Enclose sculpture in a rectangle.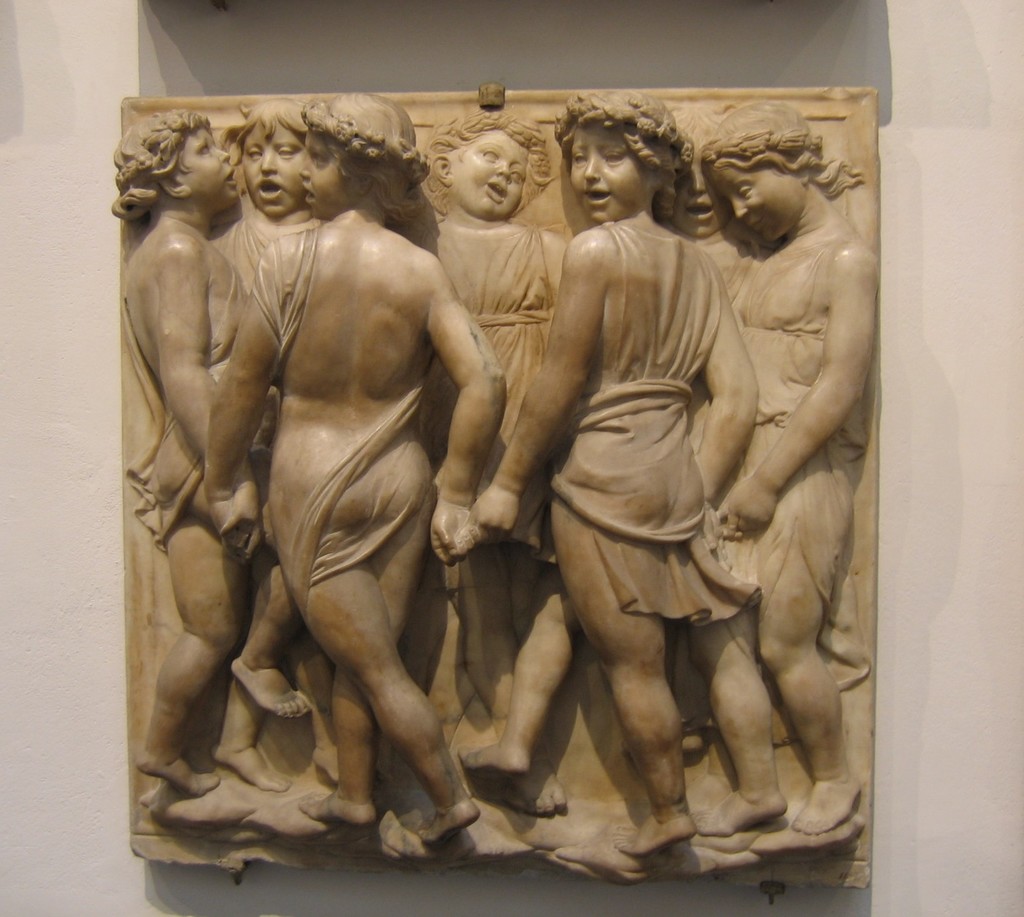
pyautogui.locateOnScreen(697, 99, 880, 849).
